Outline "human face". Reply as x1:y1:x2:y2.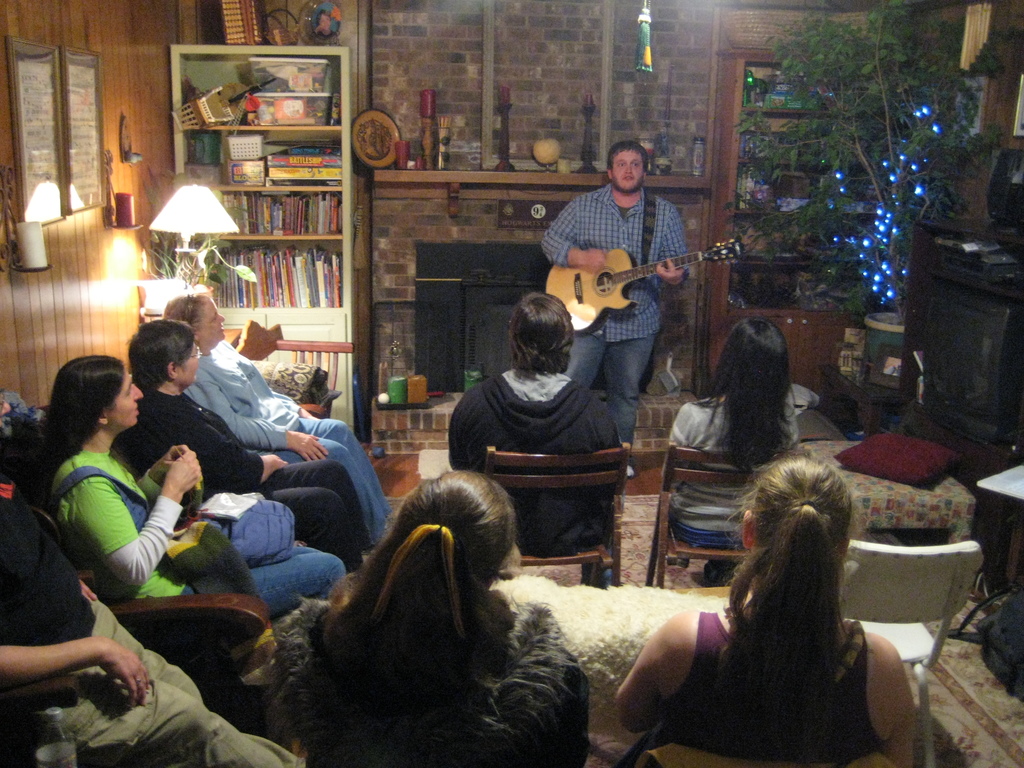
199:299:223:348.
